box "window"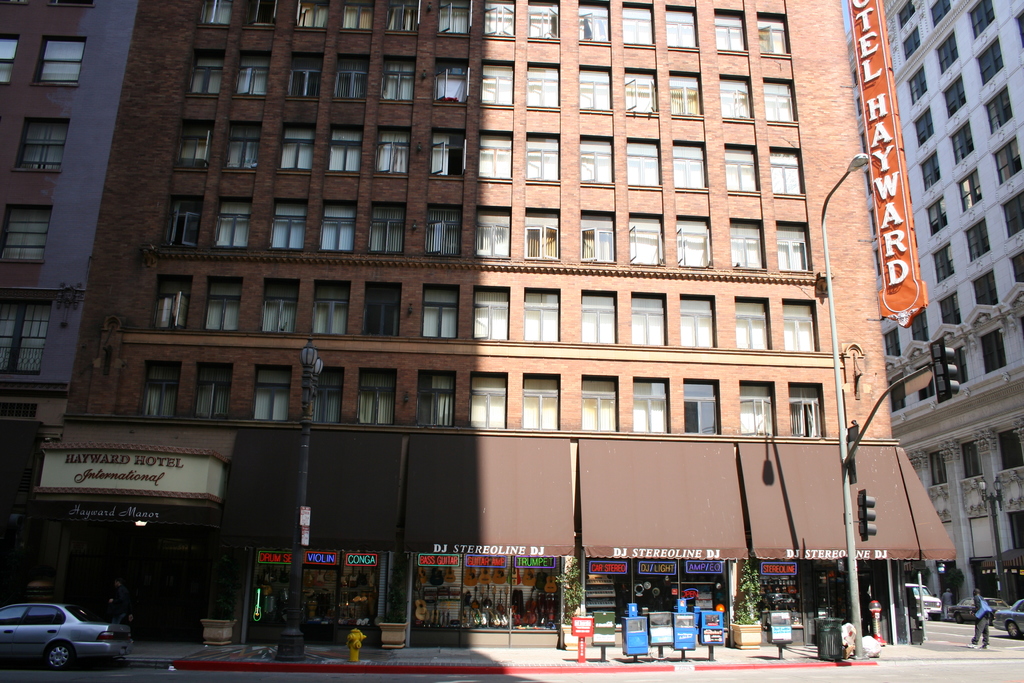
(195,364,234,419)
